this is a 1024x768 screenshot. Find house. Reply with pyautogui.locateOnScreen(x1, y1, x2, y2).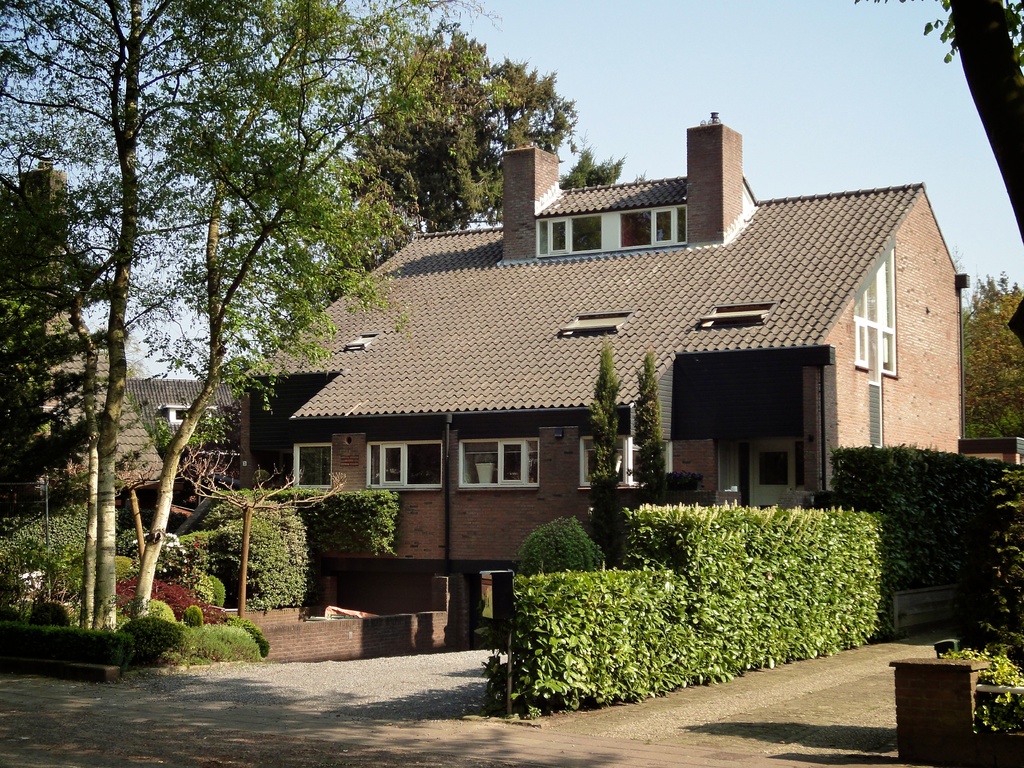
pyautogui.locateOnScreen(0, 152, 170, 515).
